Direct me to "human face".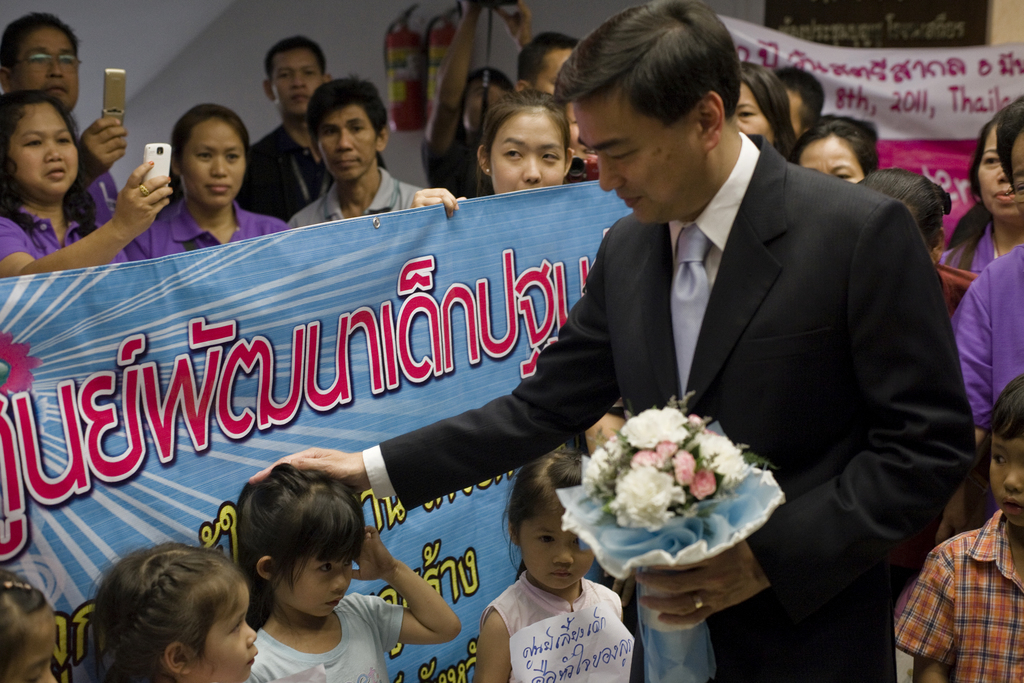
Direction: bbox(736, 85, 772, 147).
